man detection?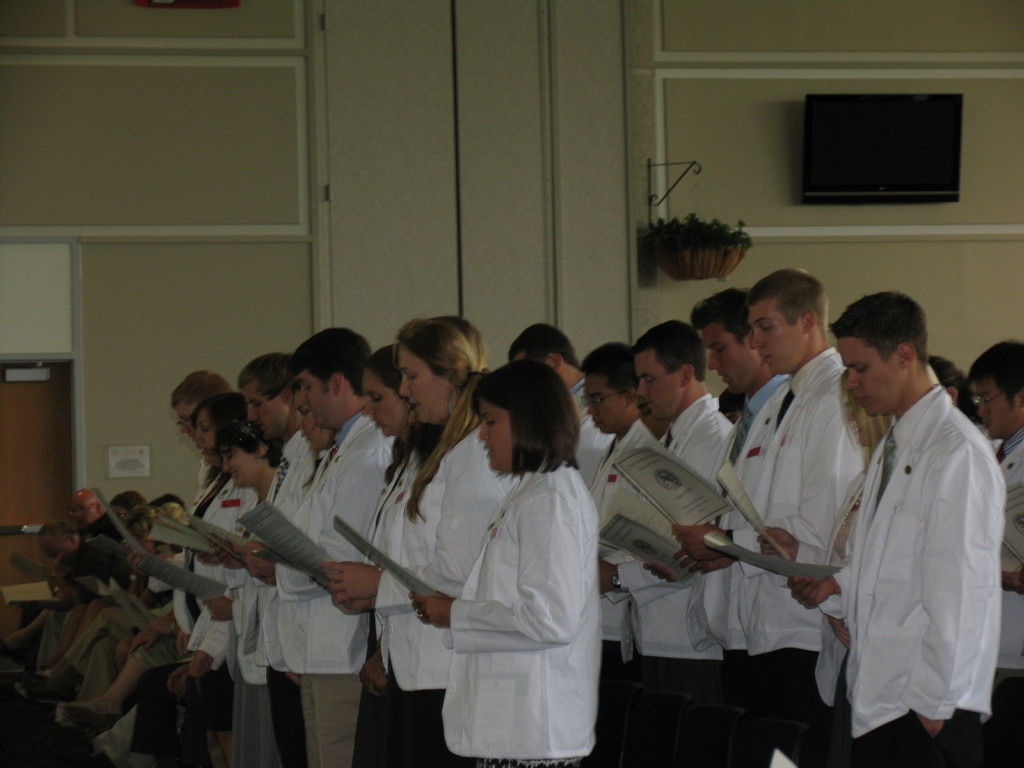
964,342,1023,741
